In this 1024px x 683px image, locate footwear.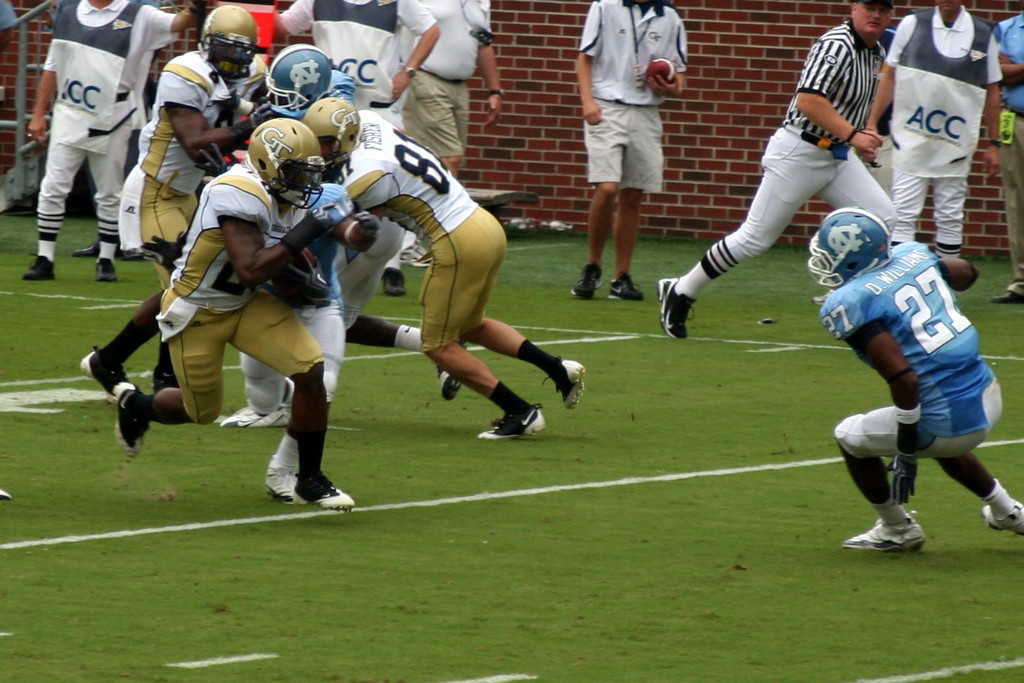
Bounding box: 71/231/98/259.
